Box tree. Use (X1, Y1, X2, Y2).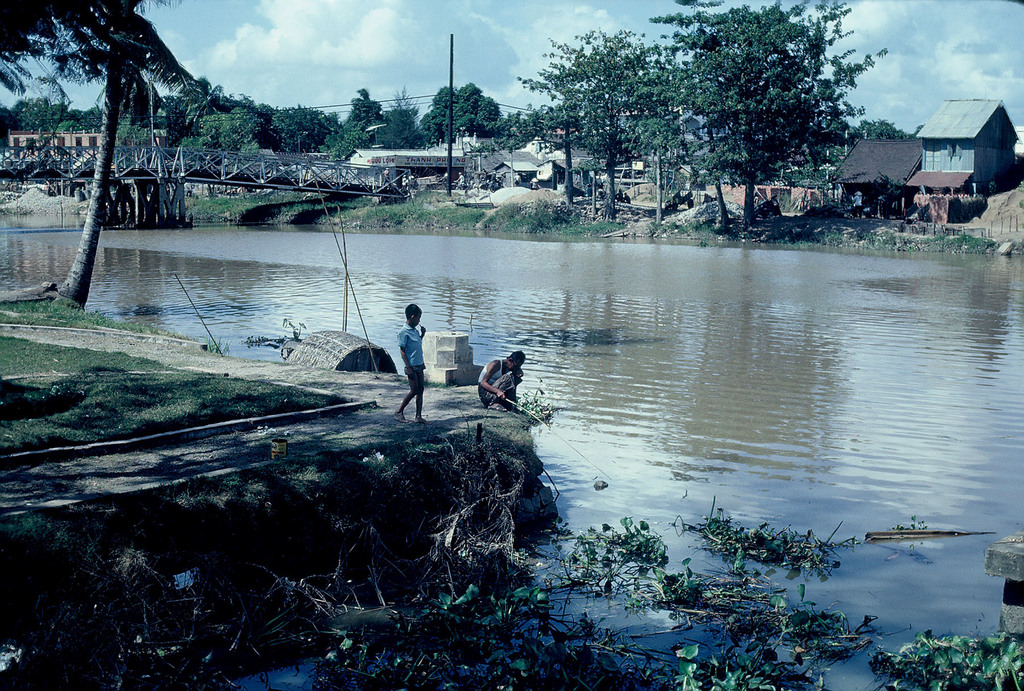
(630, 45, 748, 234).
